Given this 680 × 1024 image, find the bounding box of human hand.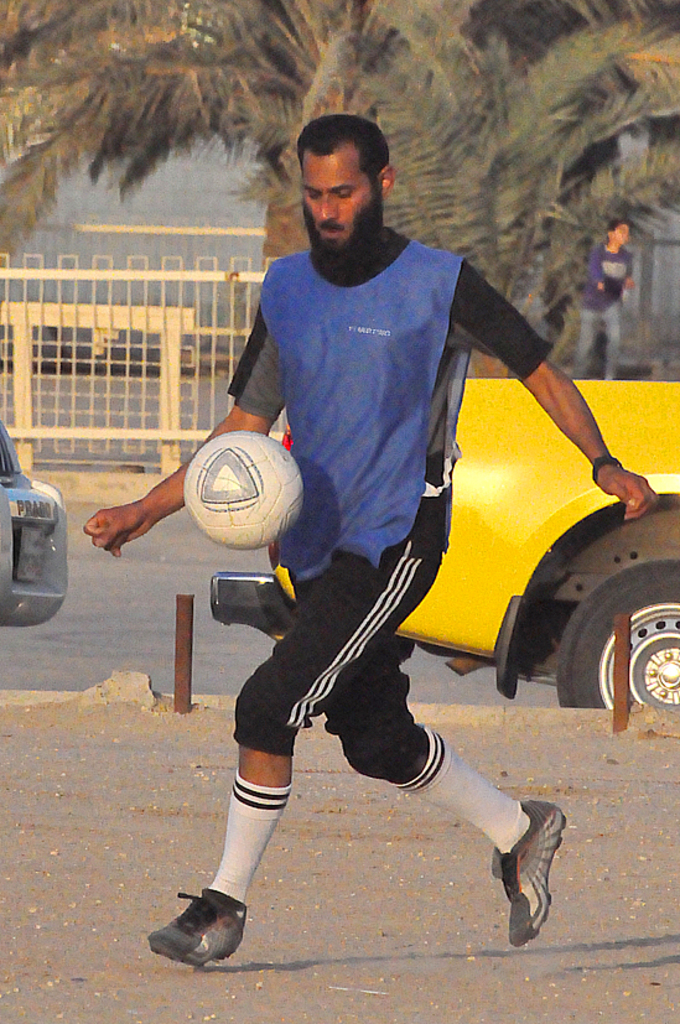
<bbox>593, 467, 660, 515</bbox>.
